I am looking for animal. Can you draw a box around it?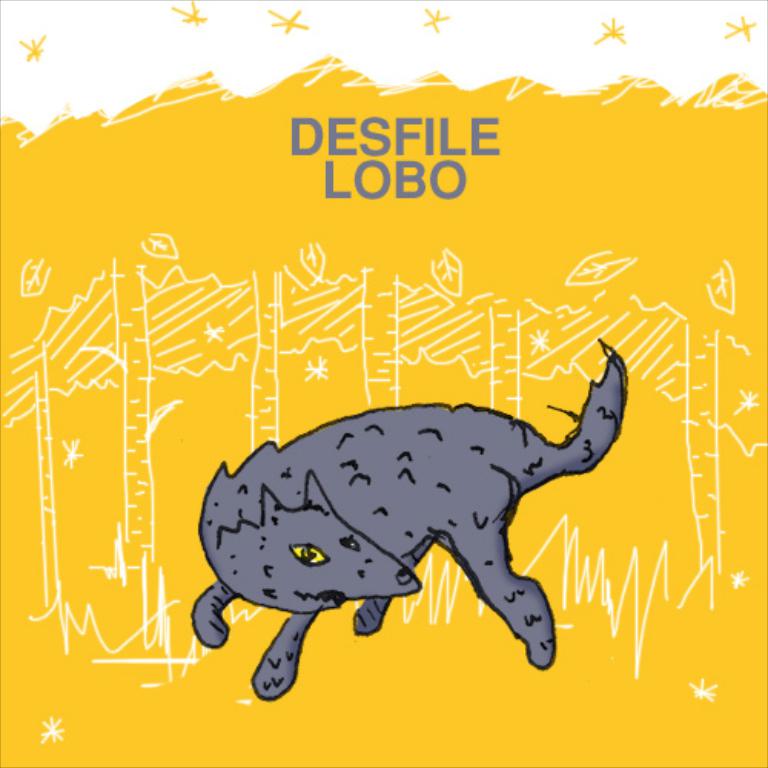
Sure, the bounding box is bbox(192, 338, 634, 702).
